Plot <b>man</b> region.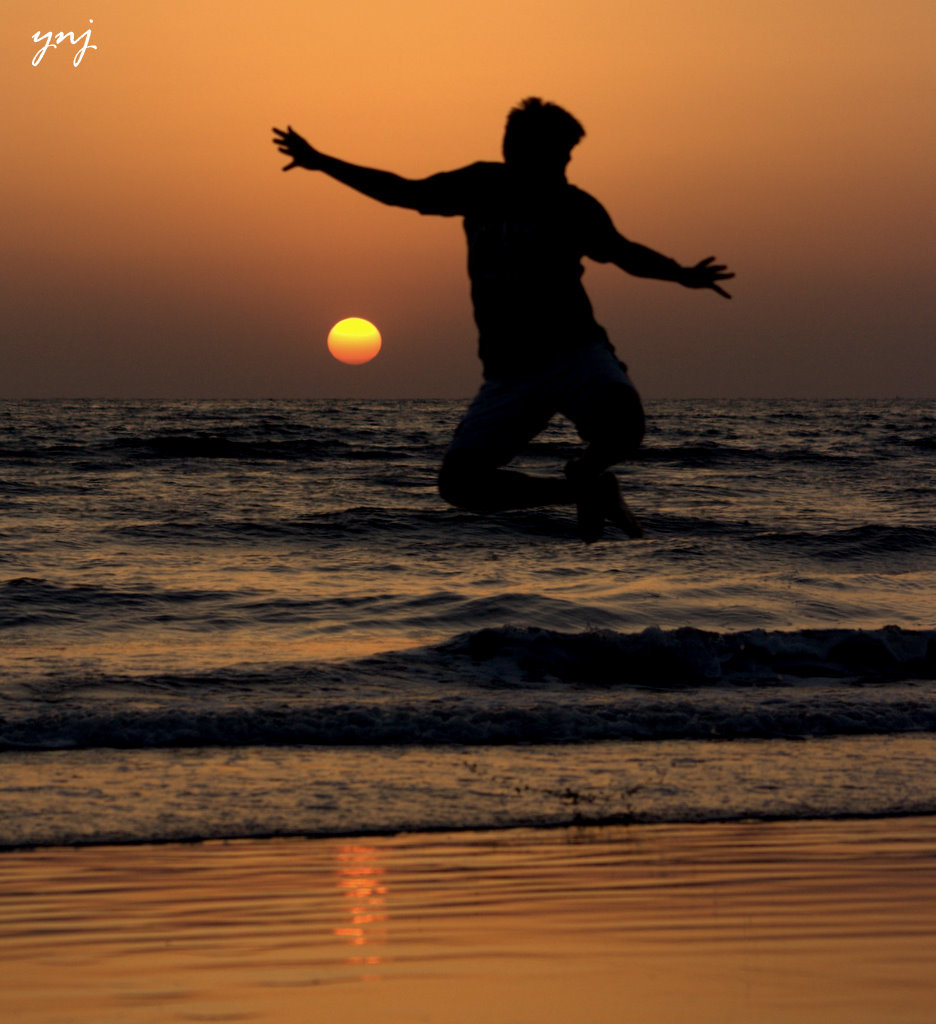
Plotted at crop(304, 104, 748, 513).
